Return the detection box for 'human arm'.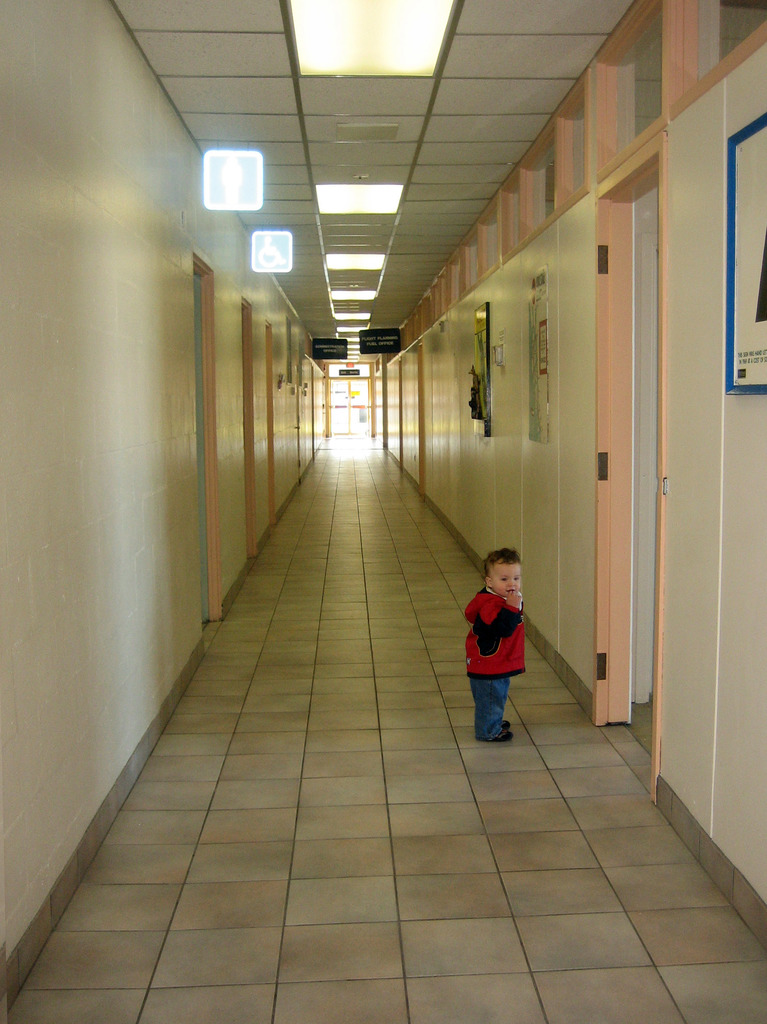
locate(501, 590, 520, 639).
